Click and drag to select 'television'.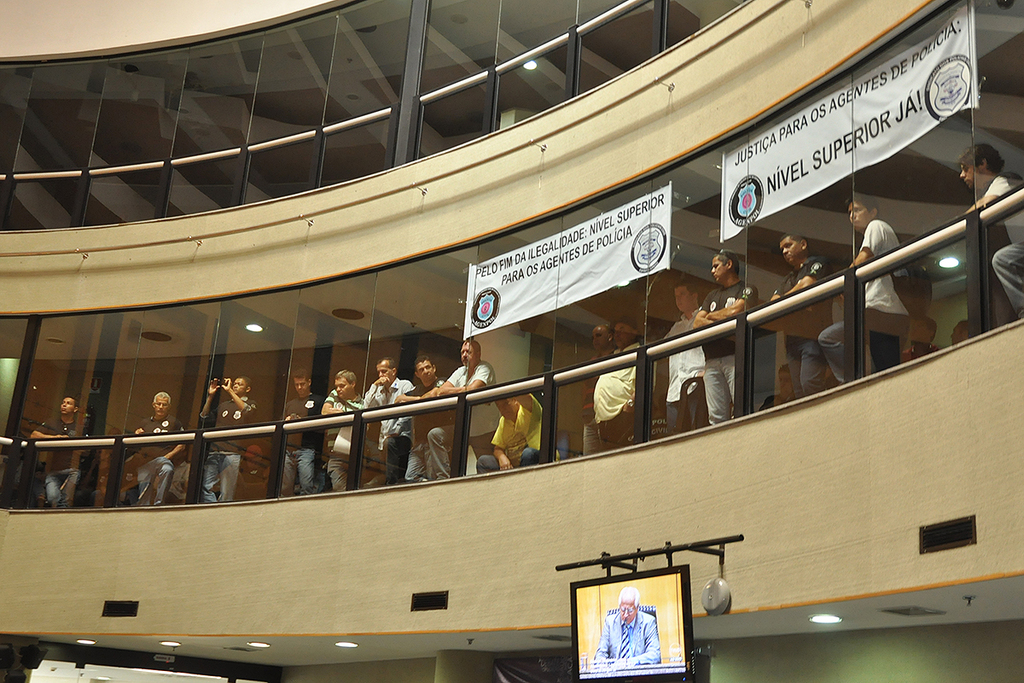
Selection: 567, 563, 691, 682.
